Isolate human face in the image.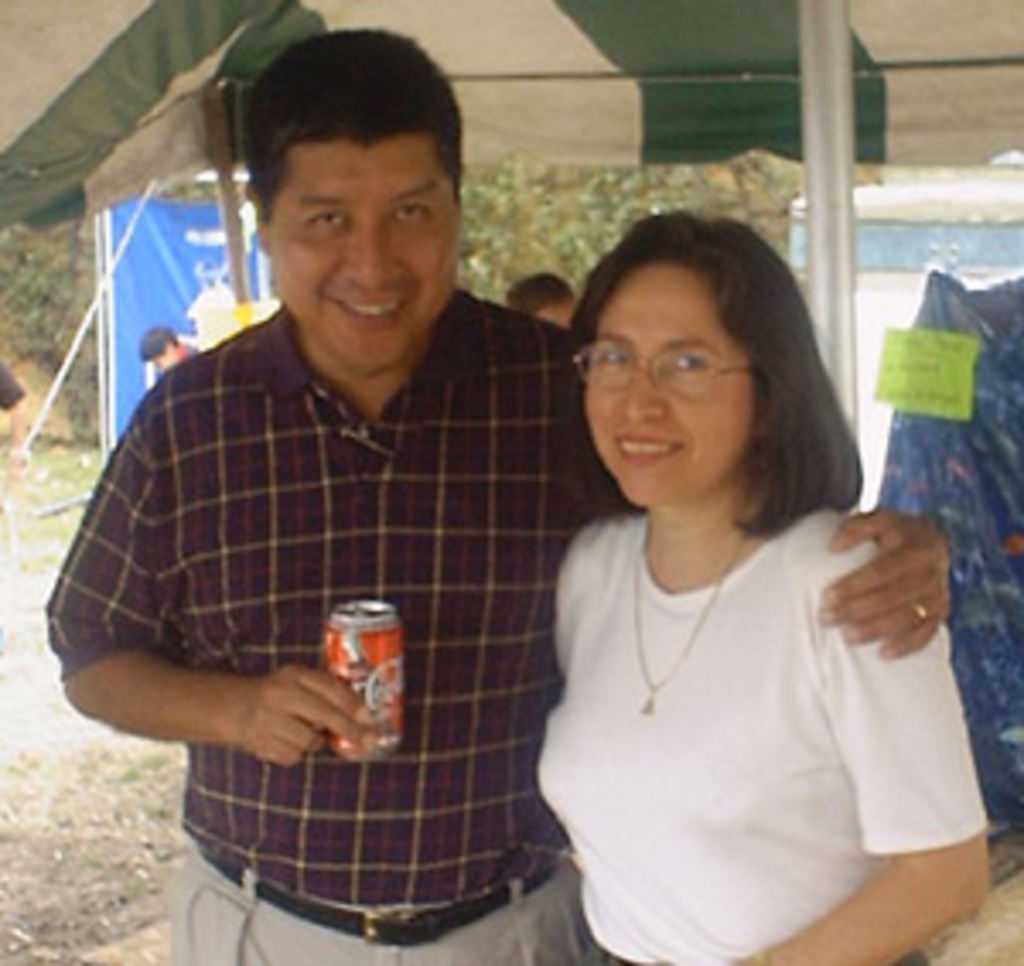
Isolated region: bbox(266, 154, 457, 375).
